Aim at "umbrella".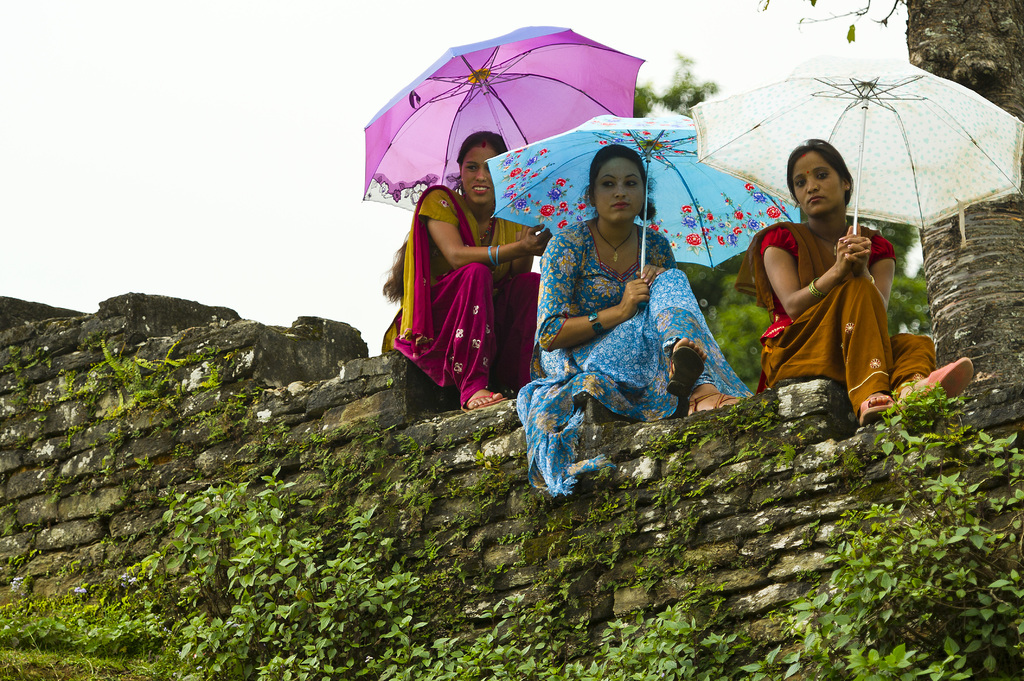
Aimed at rect(687, 55, 1023, 232).
